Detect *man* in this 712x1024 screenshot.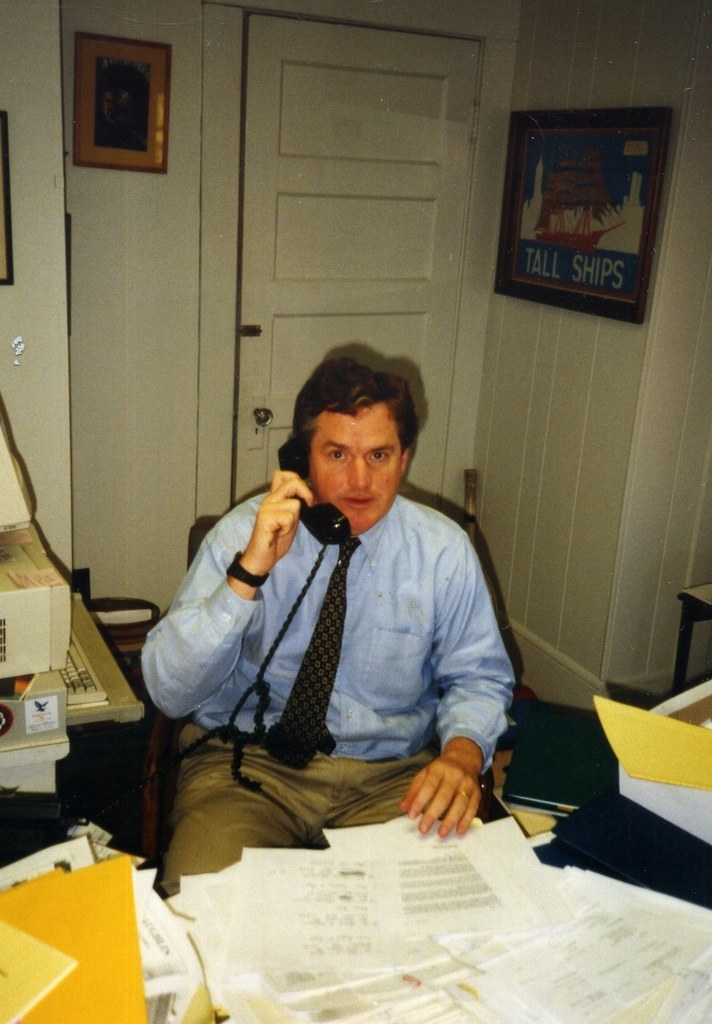
Detection: <bbox>131, 294, 525, 883</bbox>.
